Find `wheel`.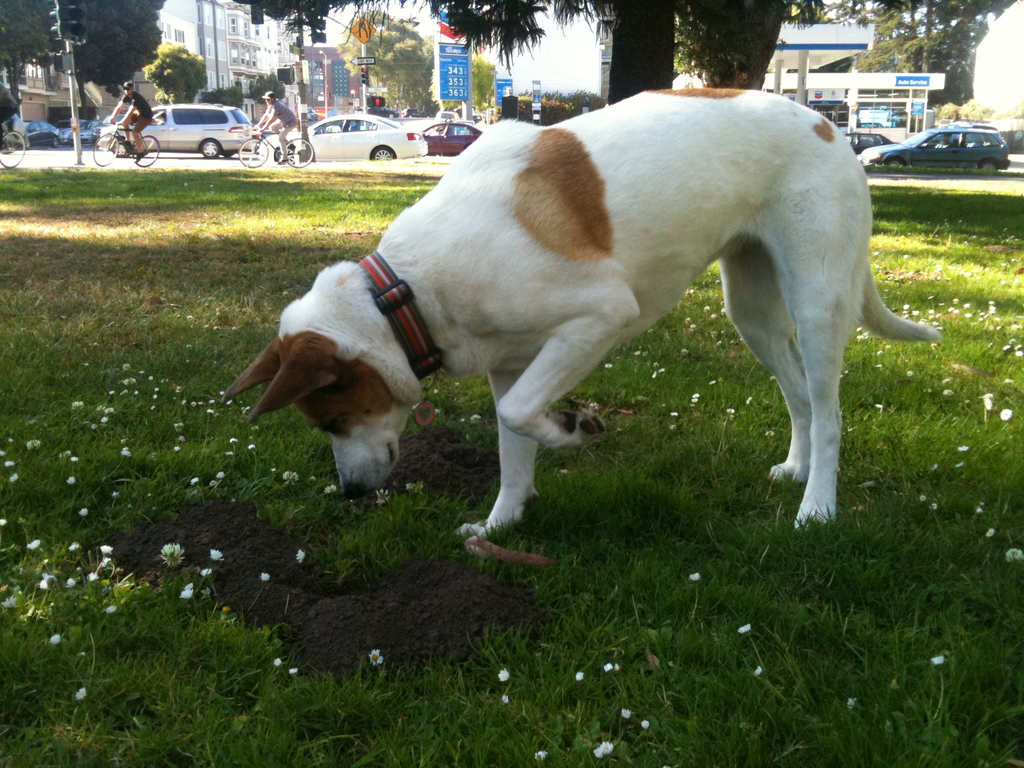
<region>0, 129, 28, 172</region>.
